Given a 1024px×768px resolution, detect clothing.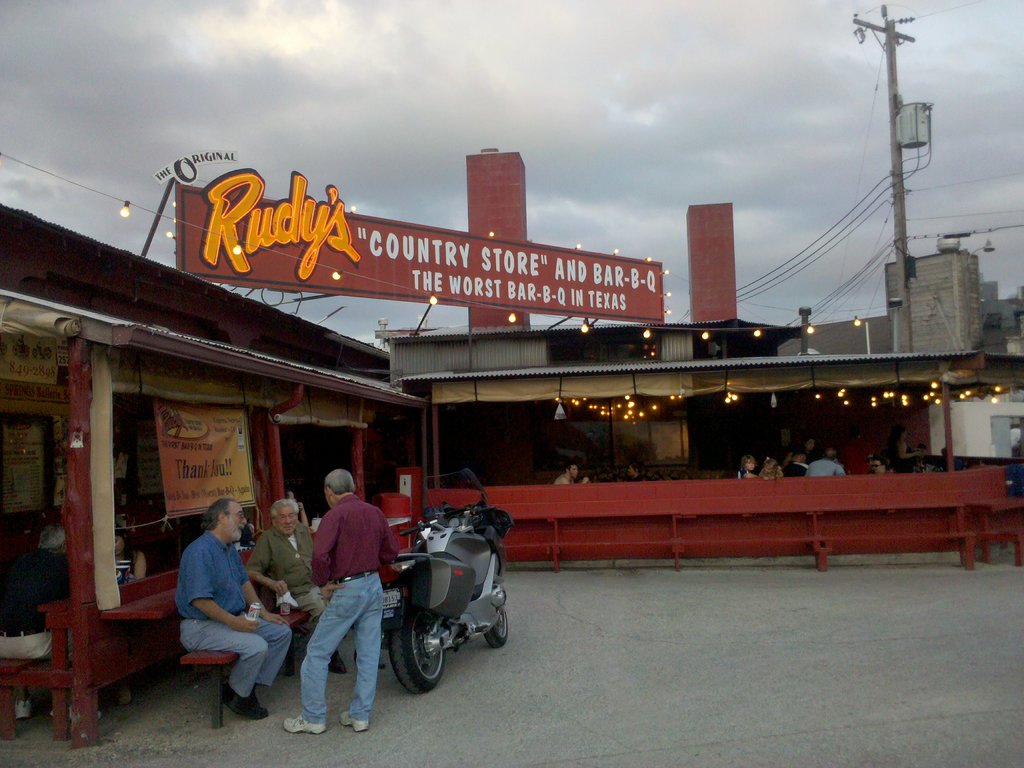
rect(890, 435, 918, 472).
